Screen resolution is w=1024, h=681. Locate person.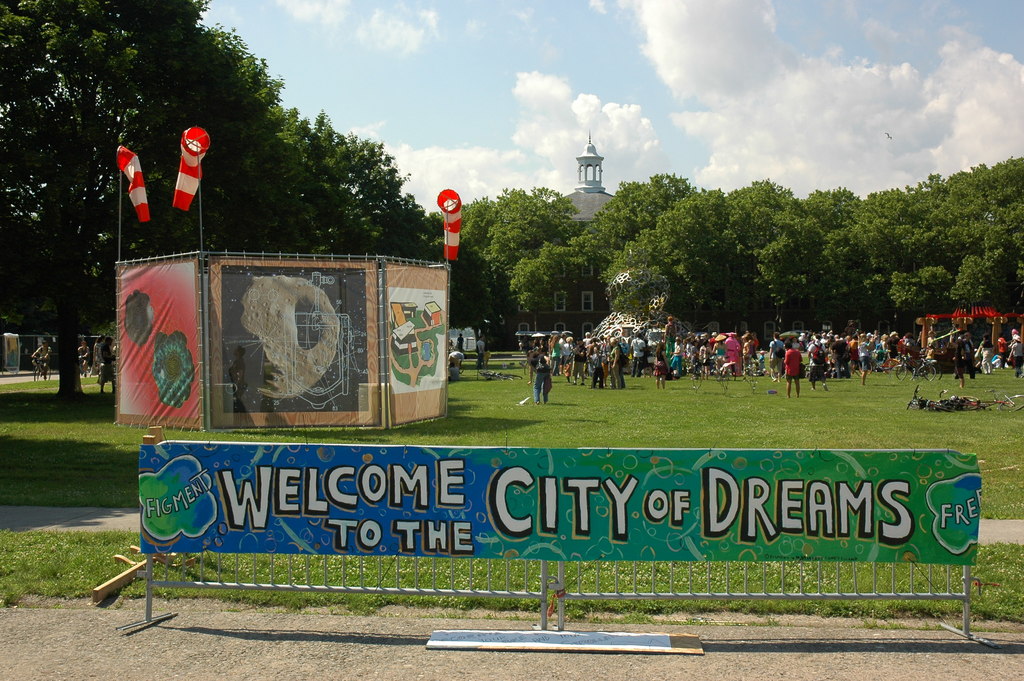
595 337 609 359.
